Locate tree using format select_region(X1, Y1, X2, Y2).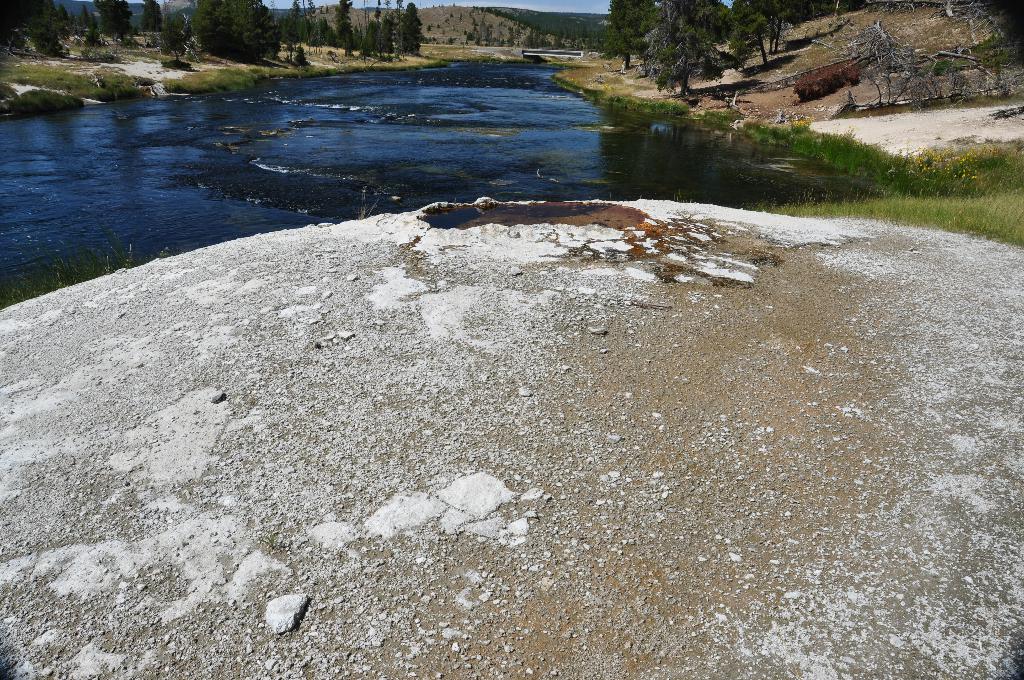
select_region(140, 0, 159, 33).
